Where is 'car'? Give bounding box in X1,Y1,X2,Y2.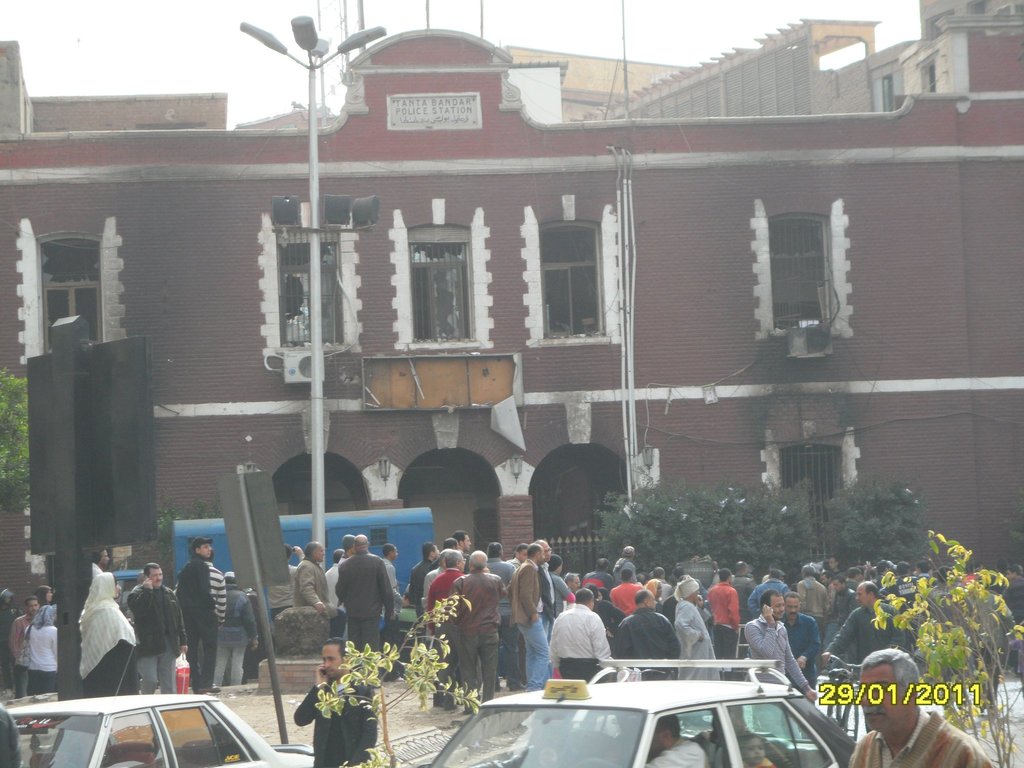
420,656,856,767.
